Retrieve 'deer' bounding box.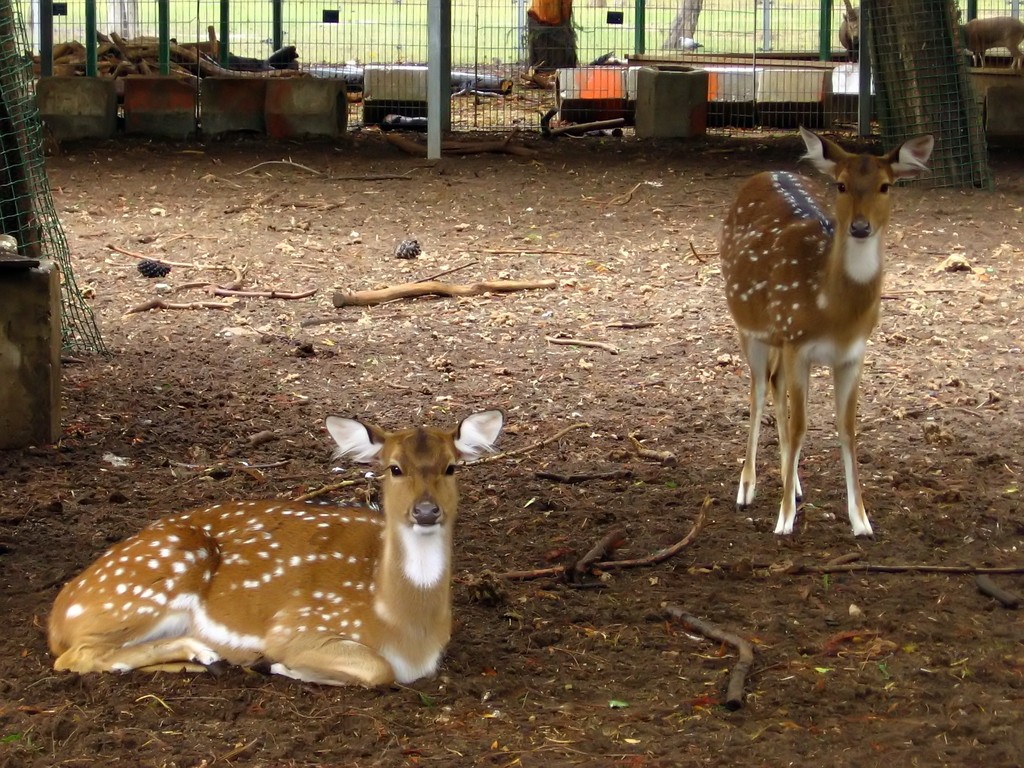
Bounding box: bbox=(45, 408, 508, 700).
